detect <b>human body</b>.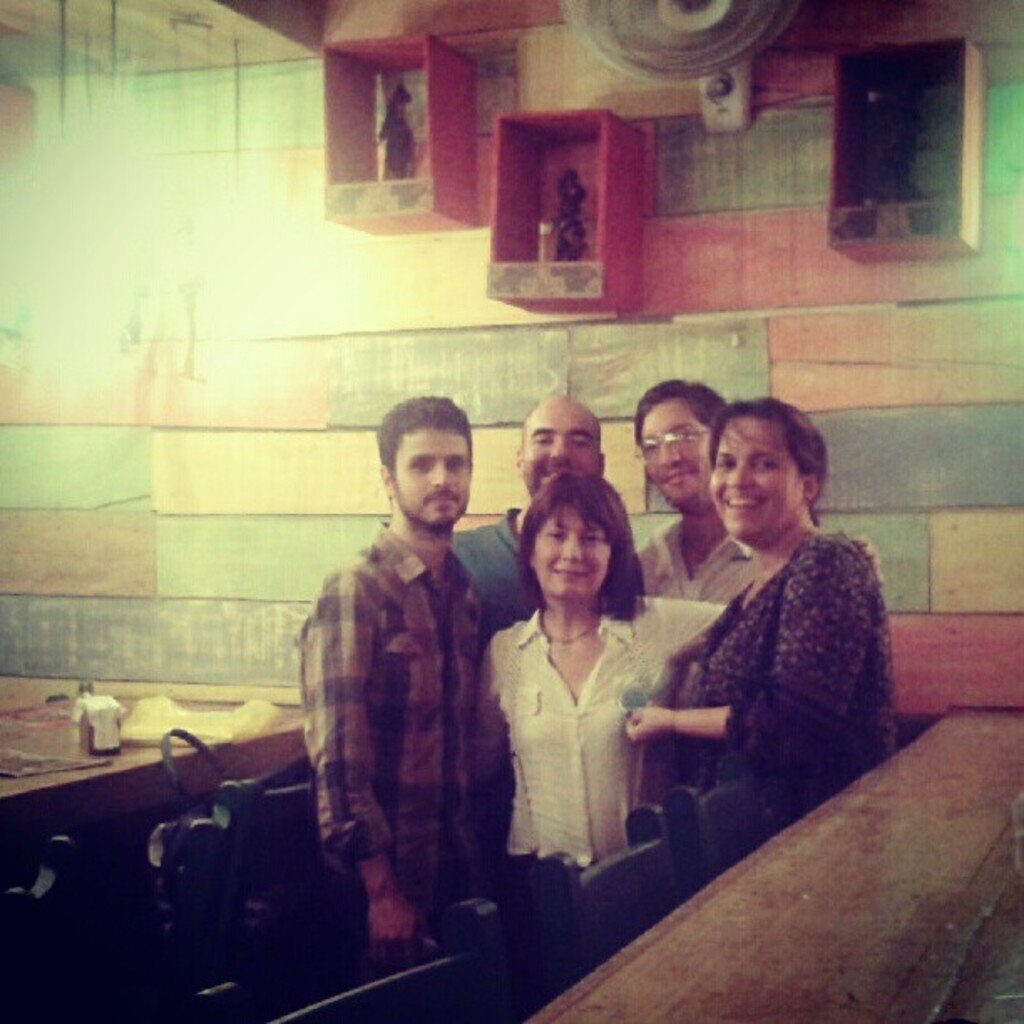
Detected at <bbox>477, 470, 733, 897</bbox>.
